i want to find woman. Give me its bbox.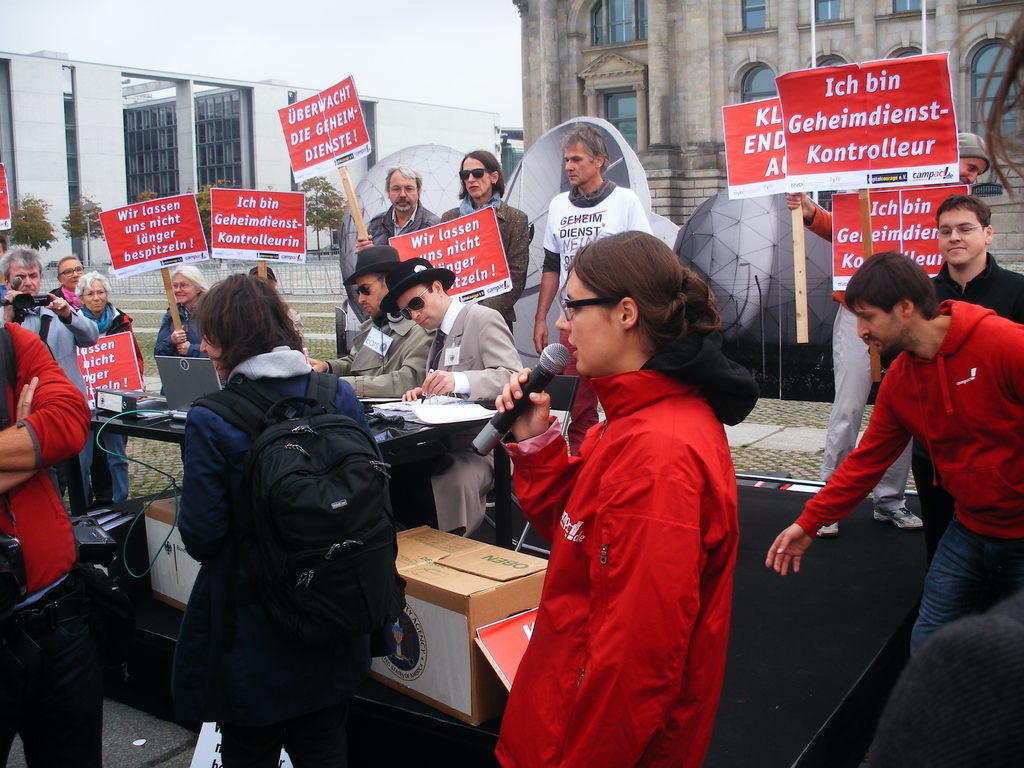
bbox(172, 273, 406, 767).
